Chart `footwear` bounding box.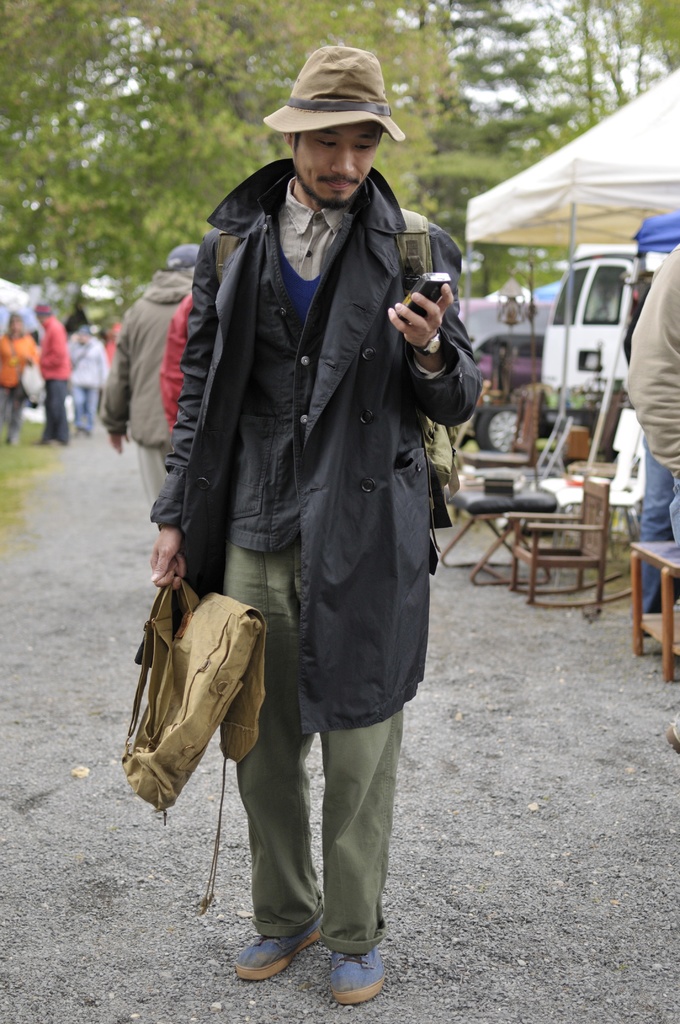
Charted: l=234, t=901, r=332, b=982.
